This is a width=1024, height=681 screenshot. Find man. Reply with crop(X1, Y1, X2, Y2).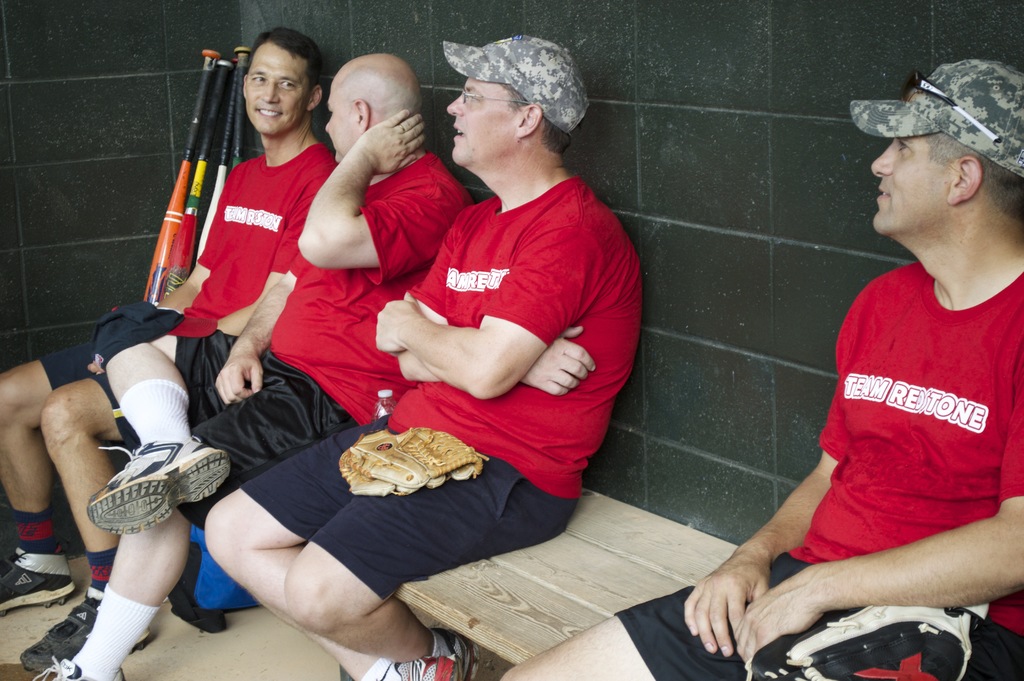
crop(0, 58, 474, 680).
